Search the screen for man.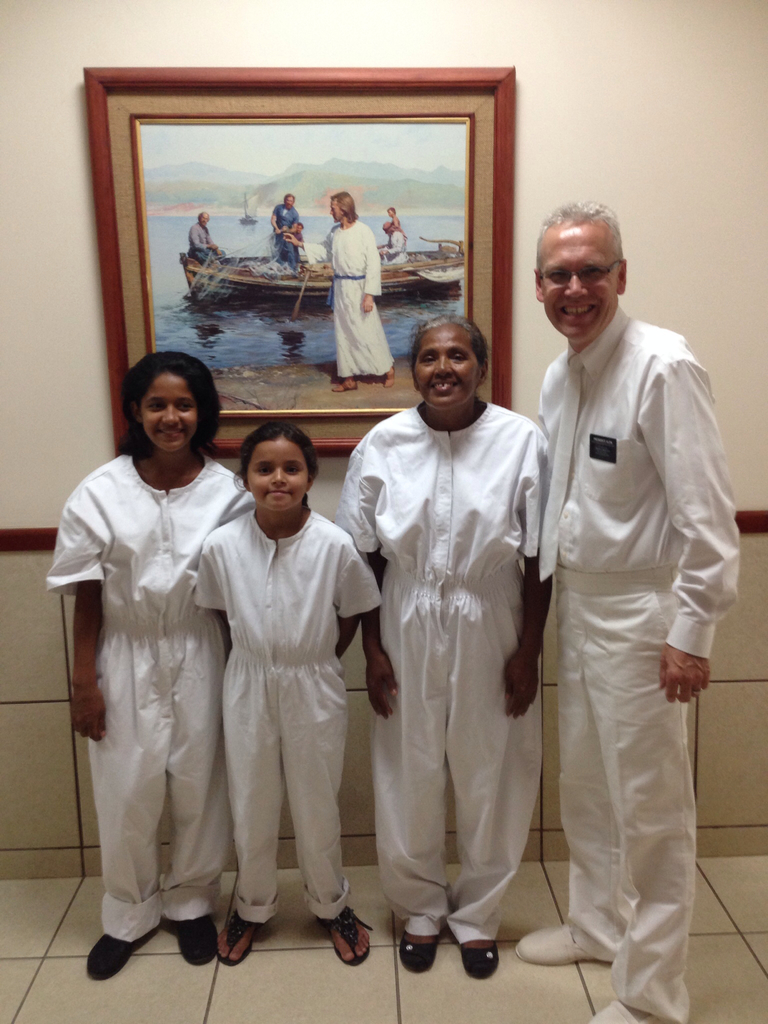
Found at (188,207,230,269).
